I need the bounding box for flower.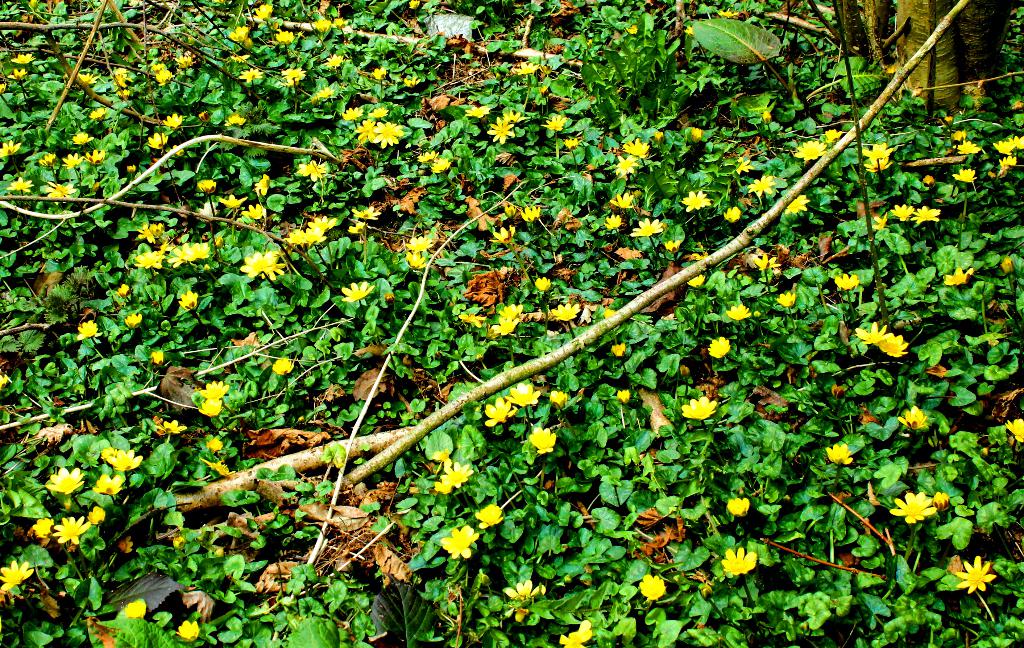
Here it is: x1=99, y1=449, x2=113, y2=458.
